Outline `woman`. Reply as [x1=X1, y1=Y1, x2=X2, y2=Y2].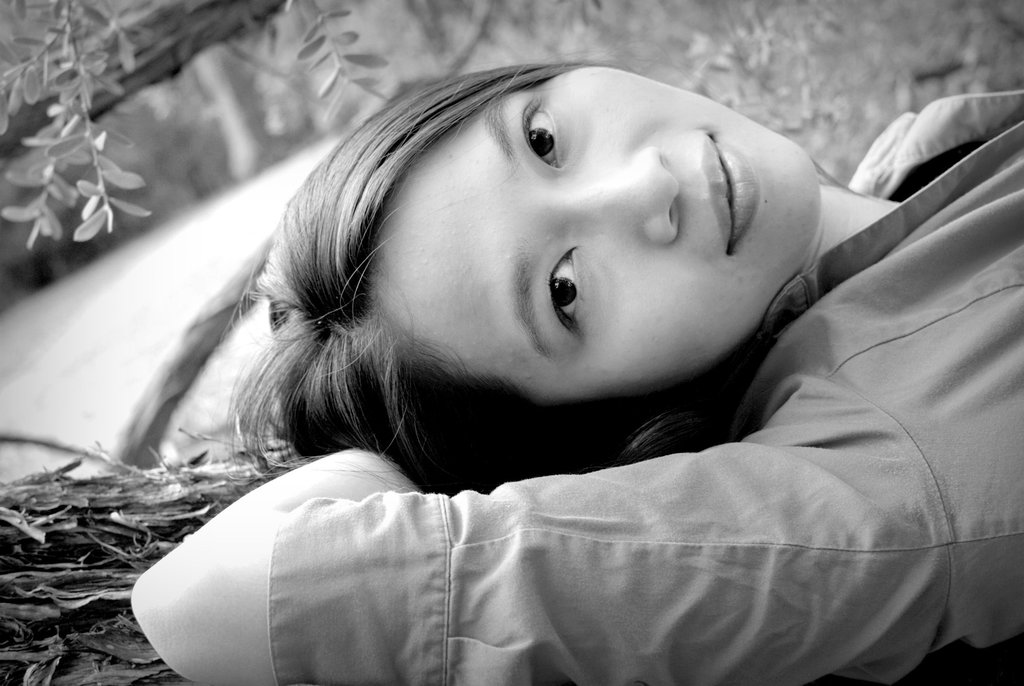
[x1=125, y1=67, x2=1023, y2=685].
